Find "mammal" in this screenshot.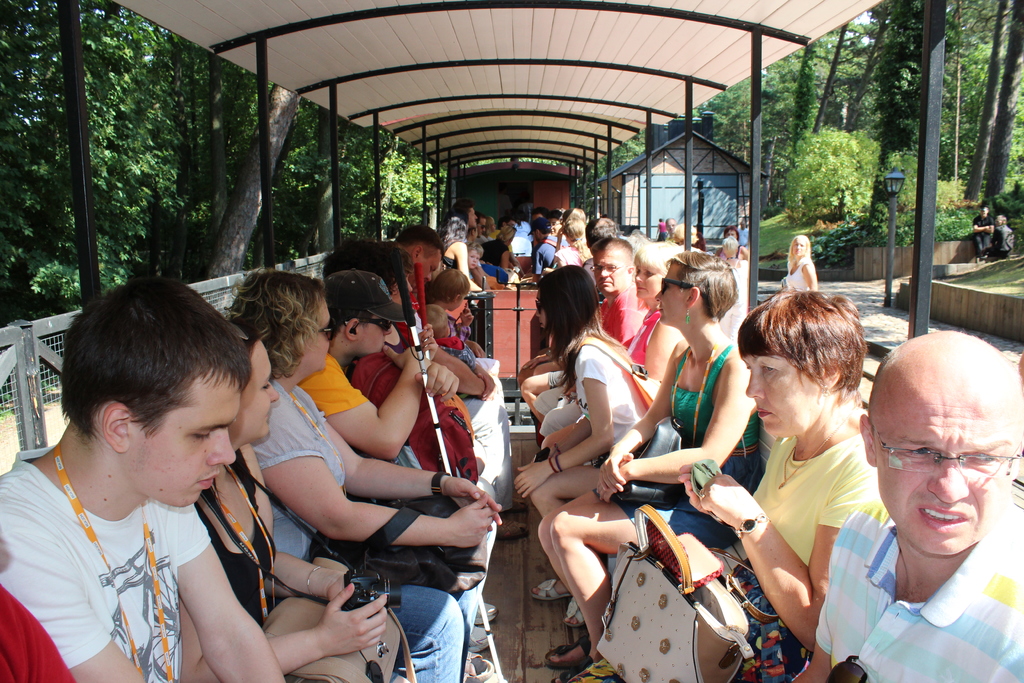
The bounding box for "mammal" is bbox(0, 290, 337, 667).
